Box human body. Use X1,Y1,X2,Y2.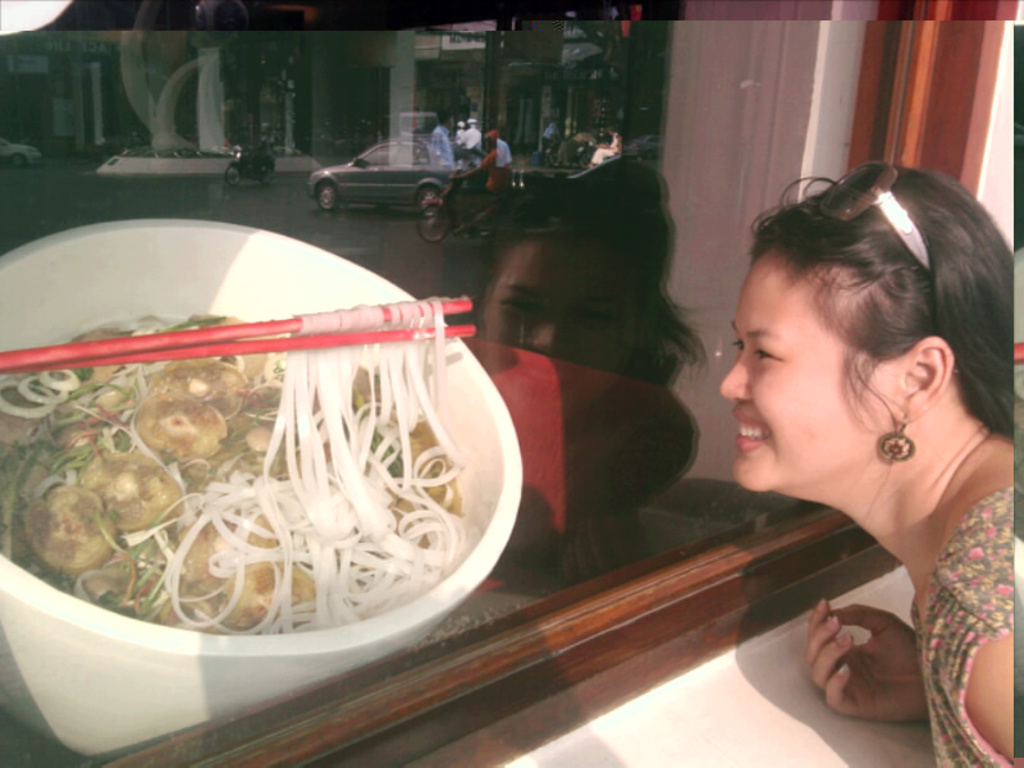
495,133,511,168.
